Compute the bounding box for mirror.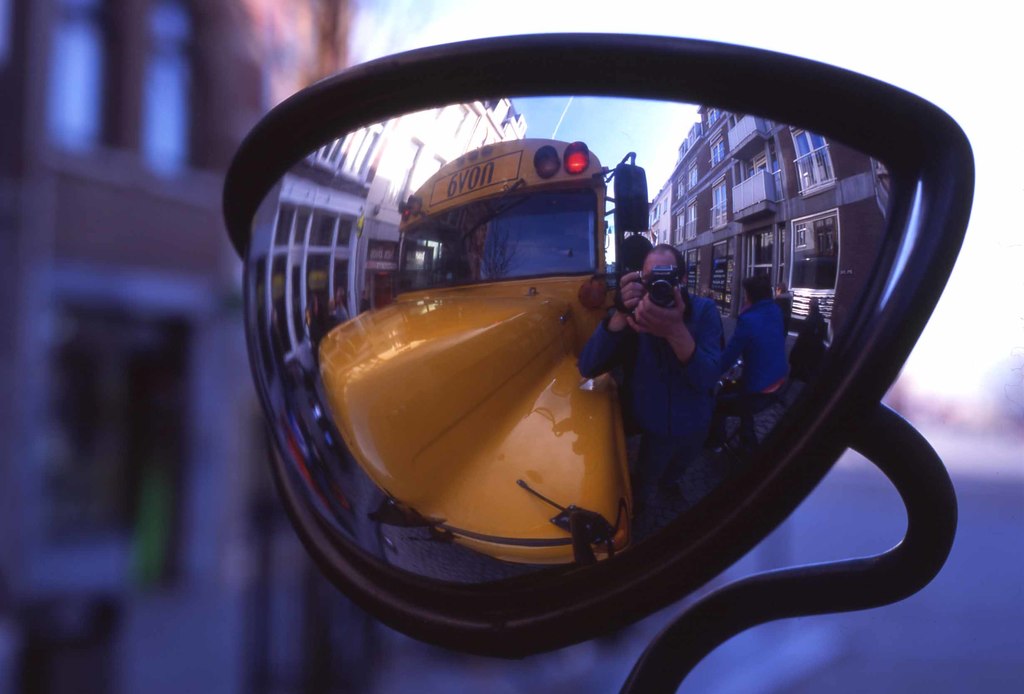
244:93:890:617.
